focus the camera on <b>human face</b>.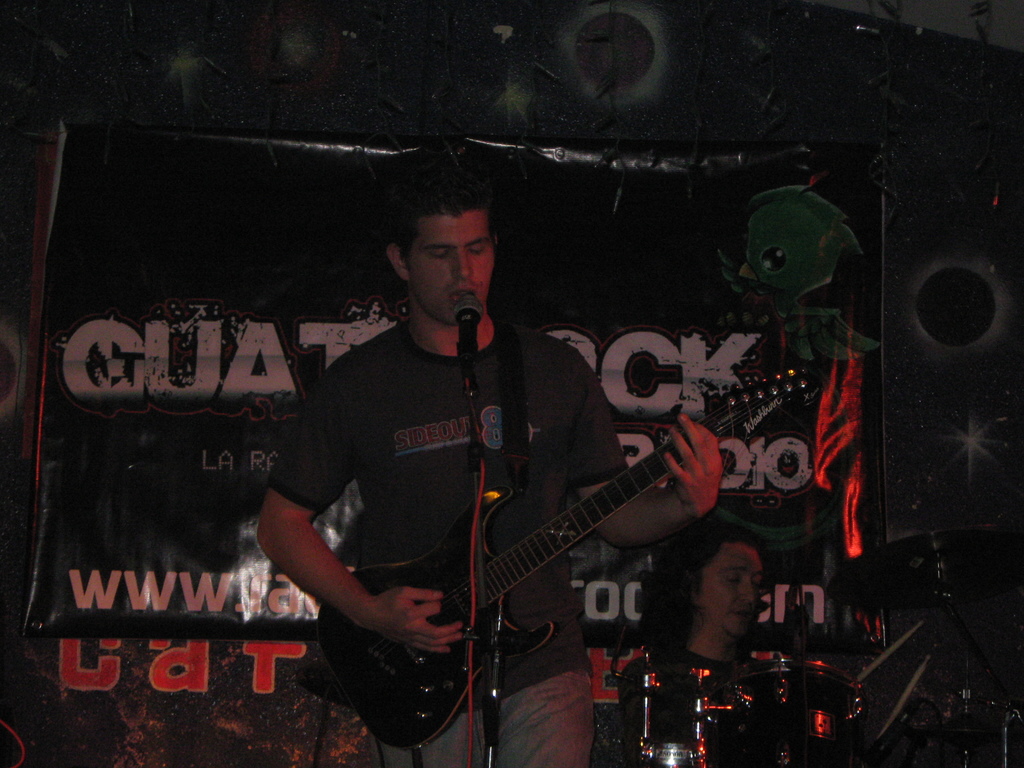
Focus region: region(404, 211, 493, 322).
